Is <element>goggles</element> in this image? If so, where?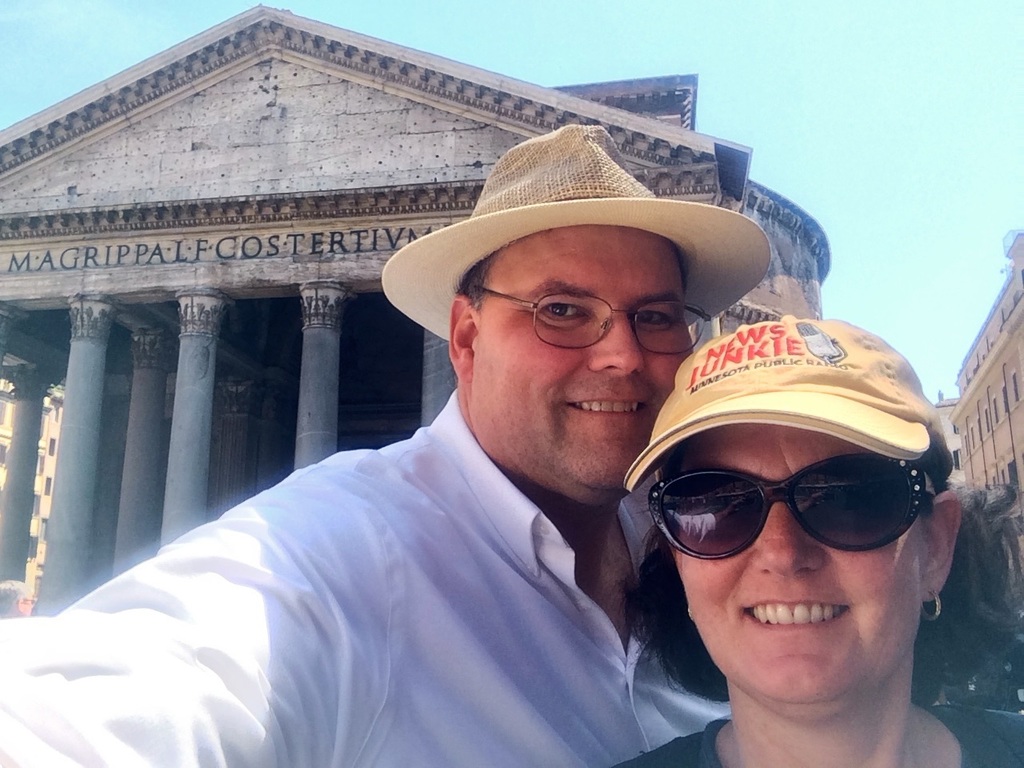
Yes, at bbox=[641, 462, 947, 567].
